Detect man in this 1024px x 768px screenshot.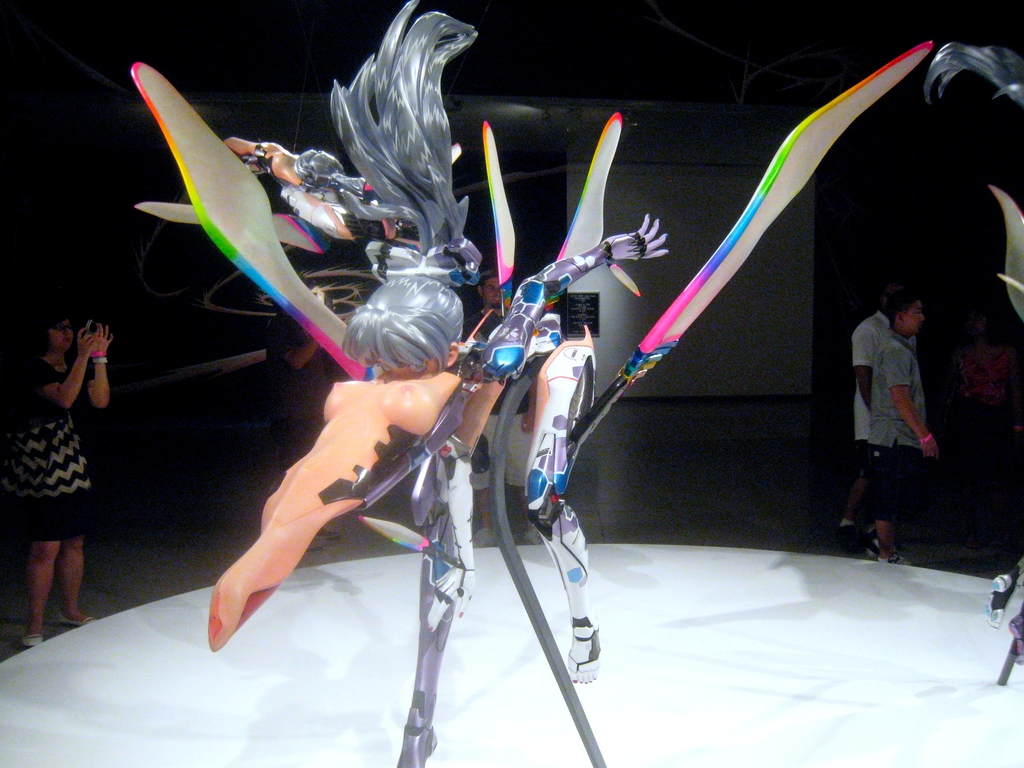
Detection: BBox(266, 298, 346, 553).
